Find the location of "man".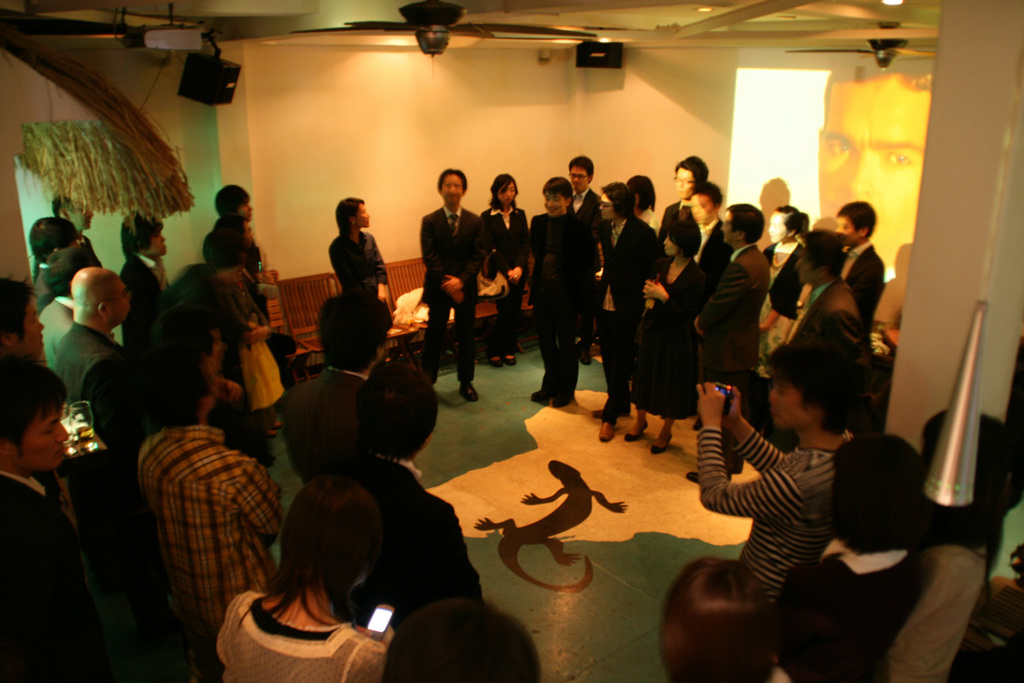
Location: select_region(279, 367, 493, 640).
